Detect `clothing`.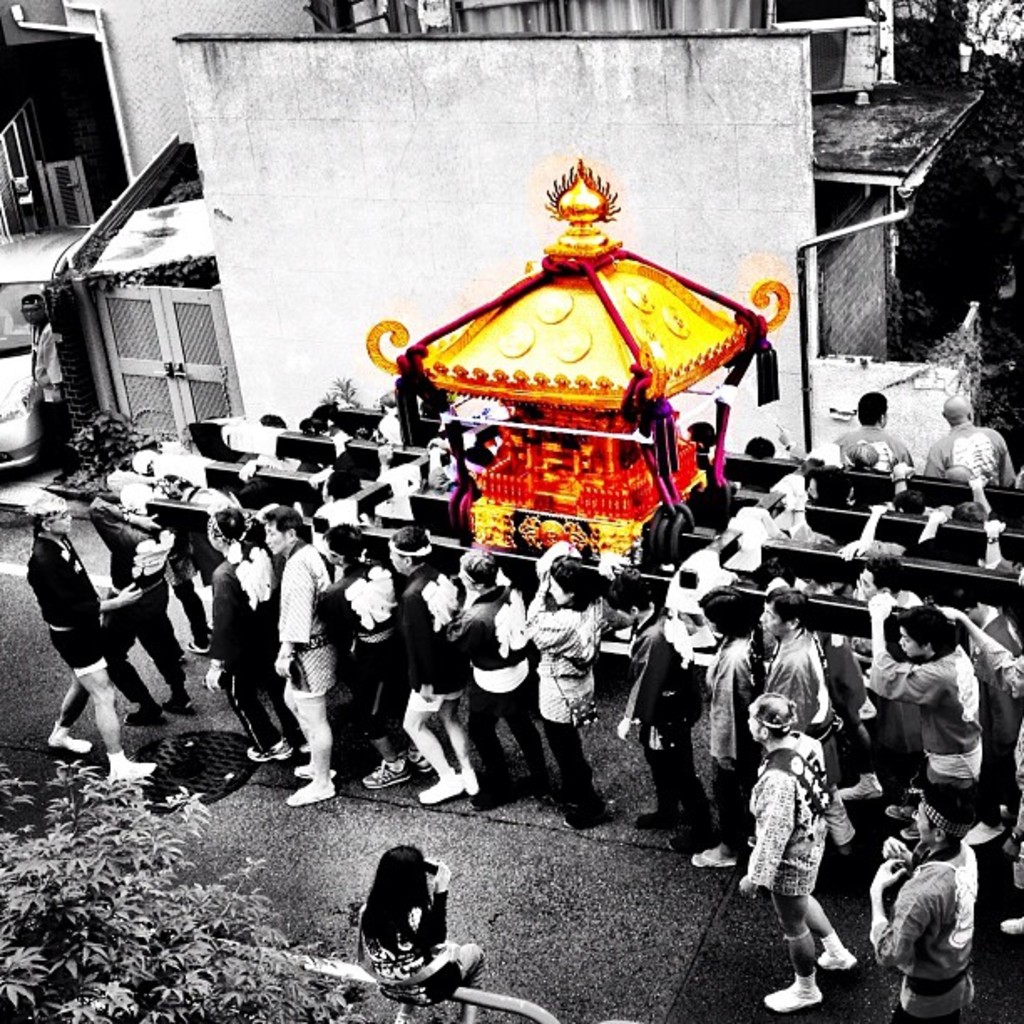
Detected at bbox(525, 597, 602, 822).
